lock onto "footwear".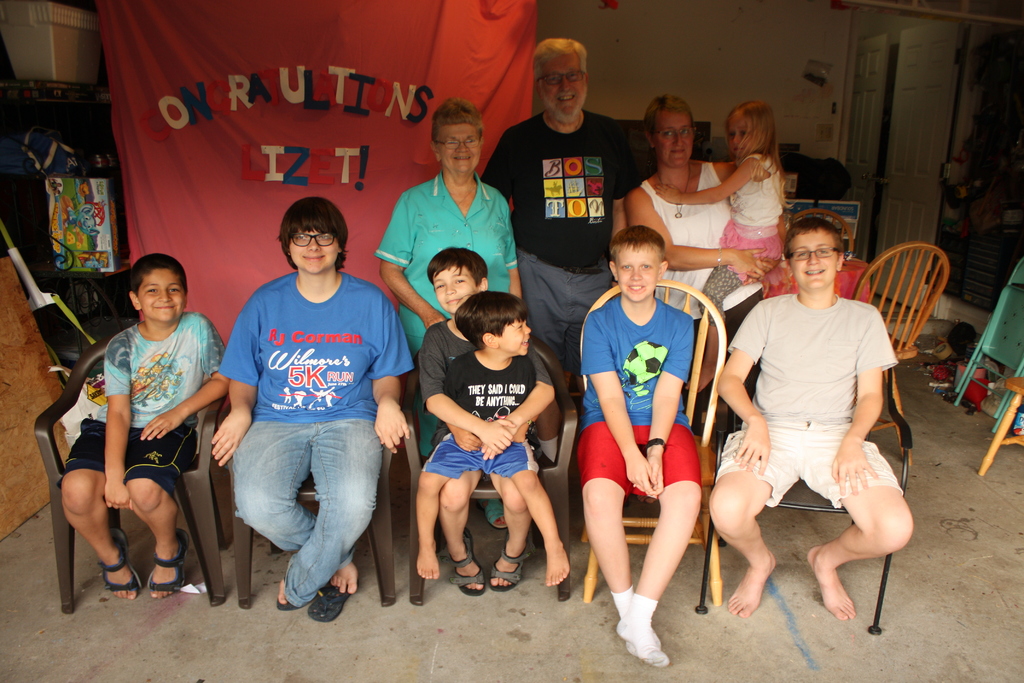
Locked: pyautogui.locateOnScreen(147, 525, 189, 600).
